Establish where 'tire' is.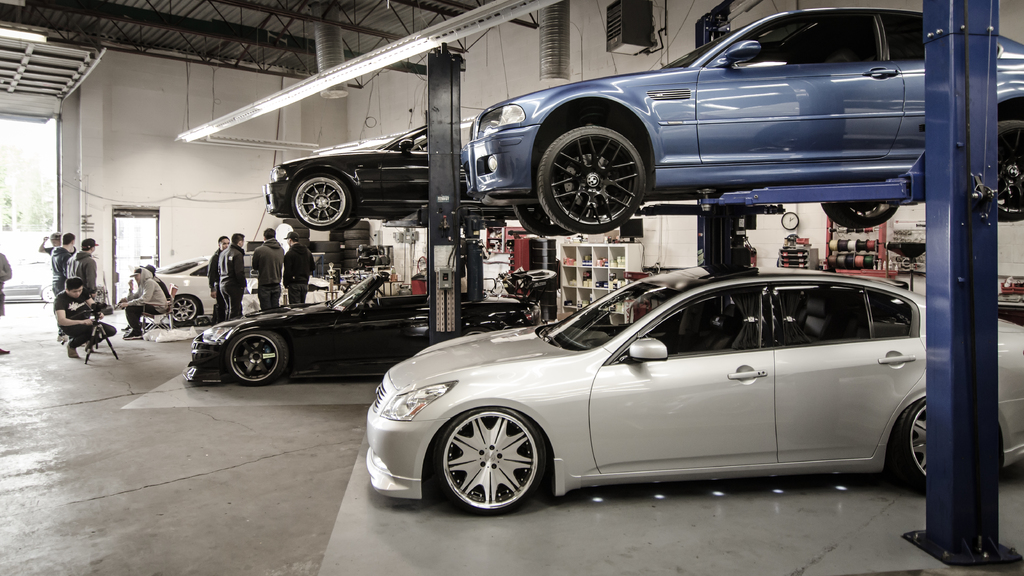
Established at (x1=343, y1=202, x2=358, y2=231).
